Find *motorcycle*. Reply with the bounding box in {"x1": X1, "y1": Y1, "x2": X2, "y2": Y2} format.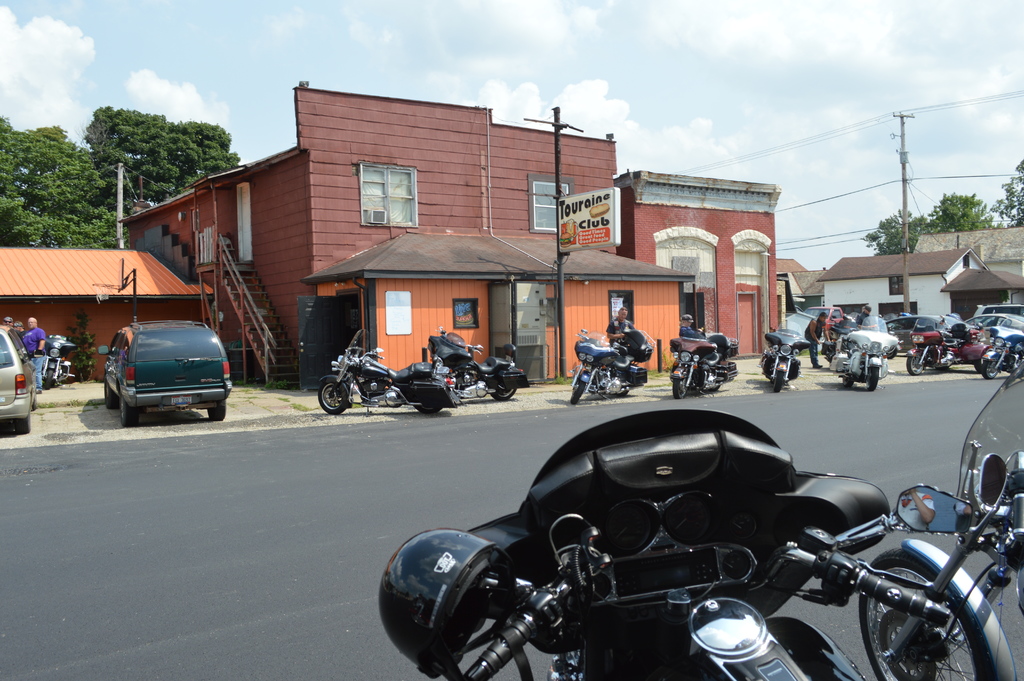
{"x1": 420, "y1": 325, "x2": 535, "y2": 406}.
